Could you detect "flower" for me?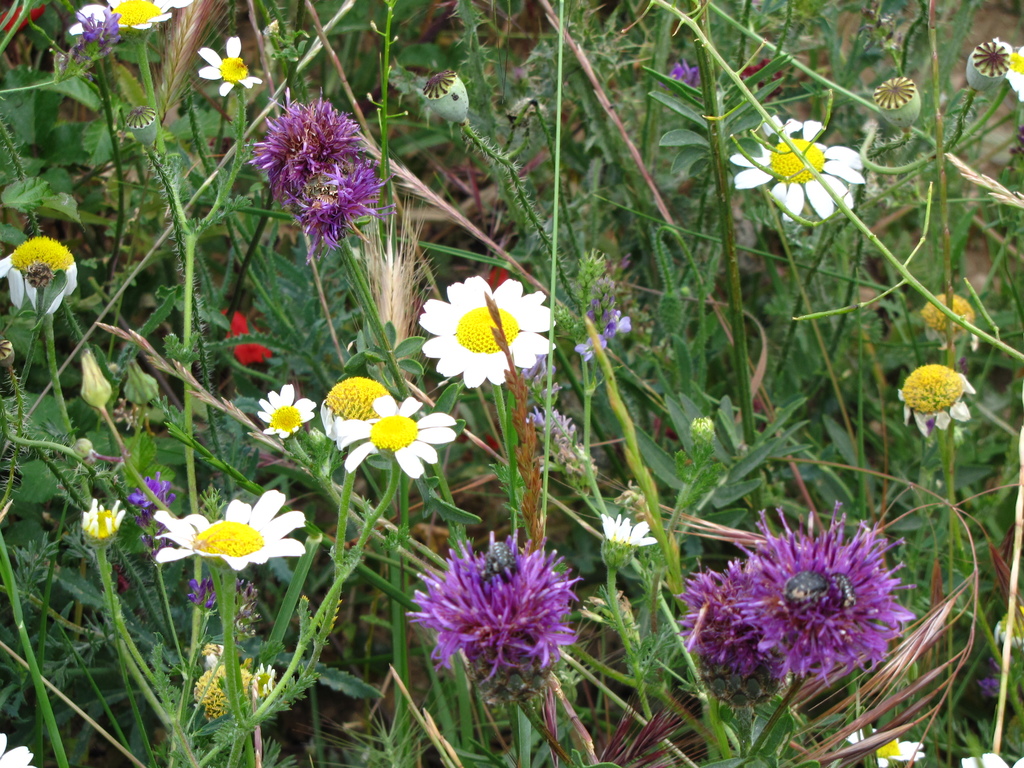
Detection result: Rect(102, 0, 172, 32).
